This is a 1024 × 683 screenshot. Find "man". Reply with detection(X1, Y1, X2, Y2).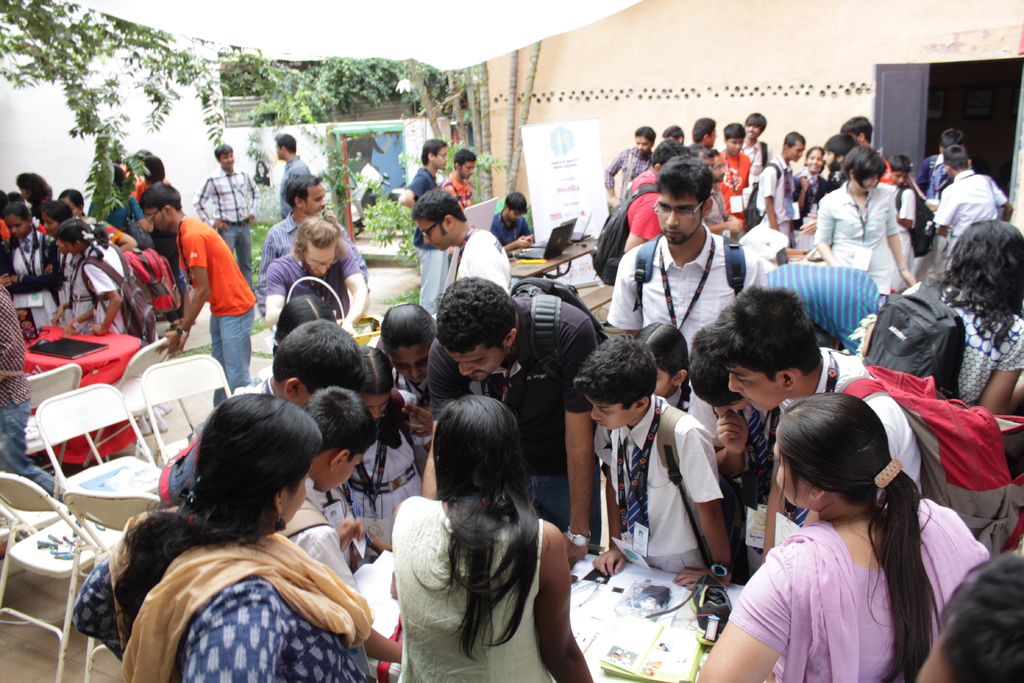
detection(266, 219, 383, 332).
